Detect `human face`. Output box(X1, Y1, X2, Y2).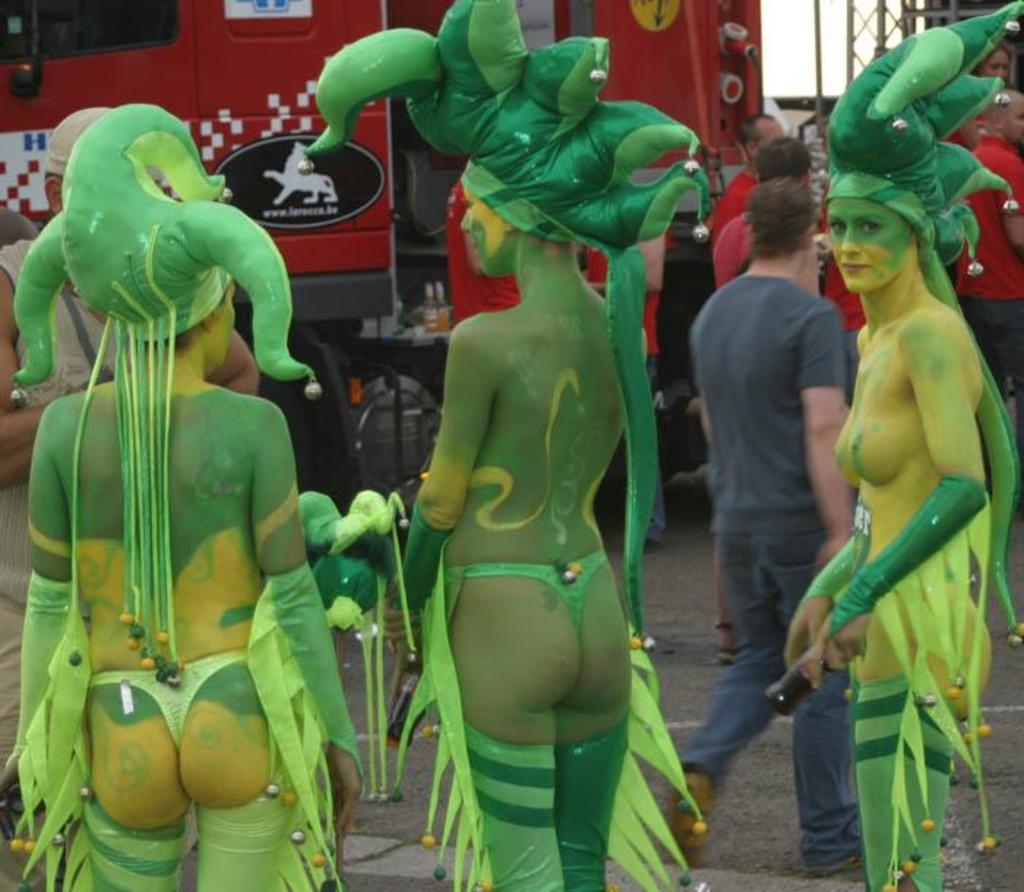
box(453, 192, 512, 281).
